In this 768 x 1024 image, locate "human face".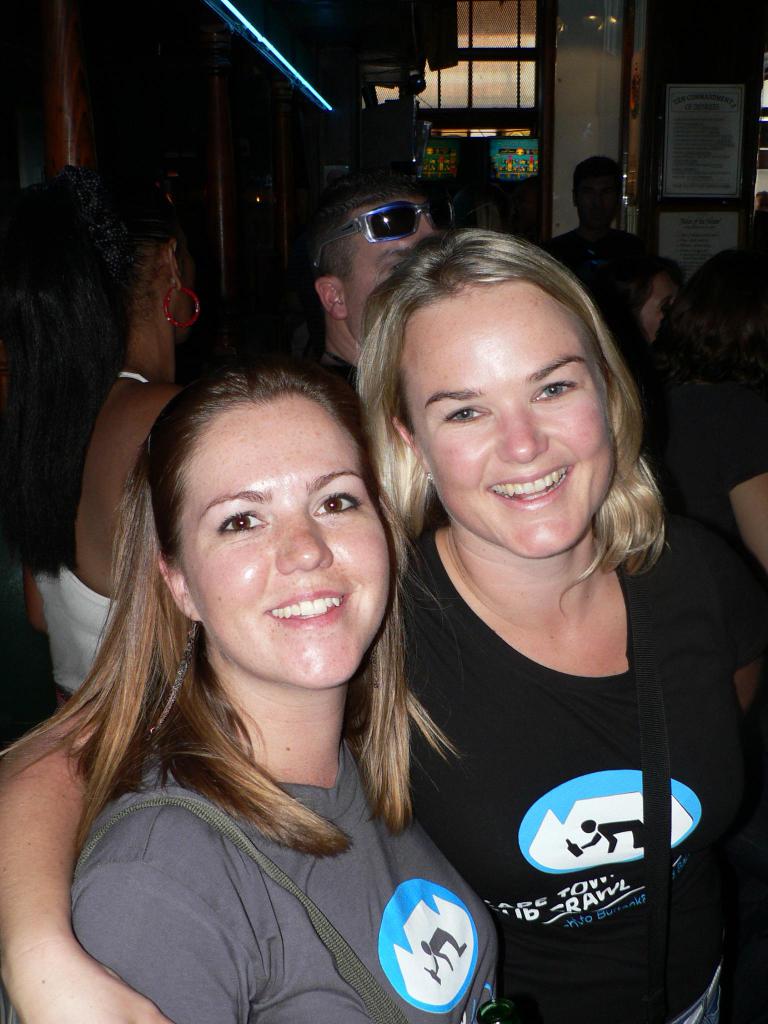
Bounding box: 339/193/460/339.
